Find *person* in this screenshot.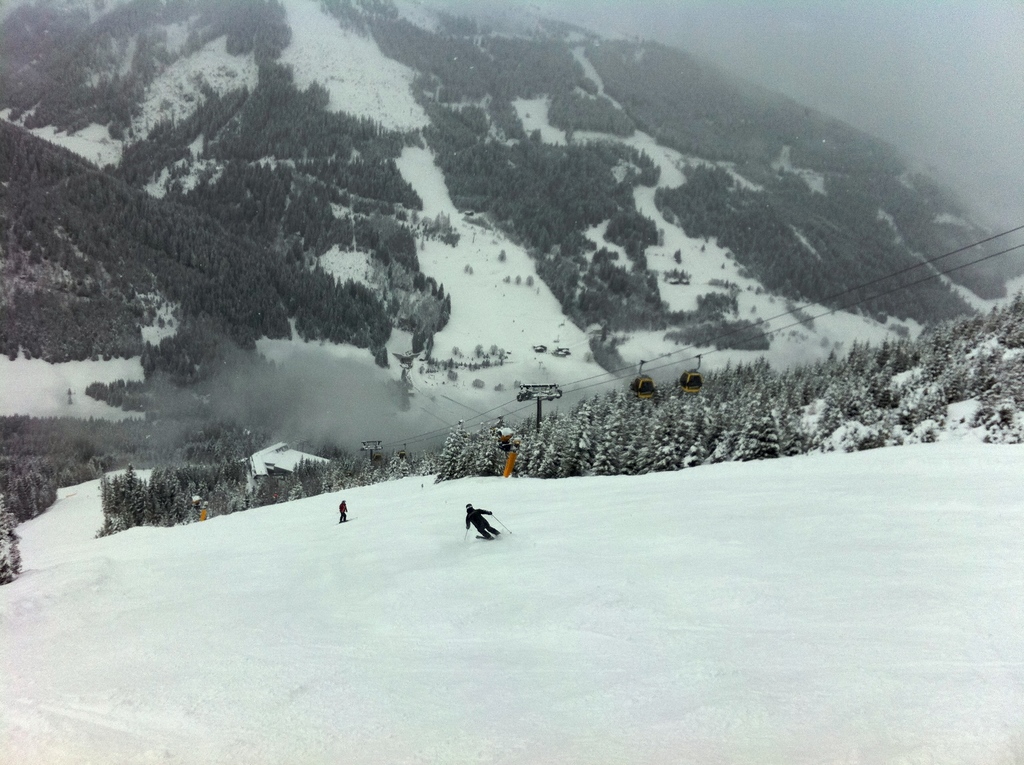
The bounding box for *person* is crop(338, 500, 347, 522).
